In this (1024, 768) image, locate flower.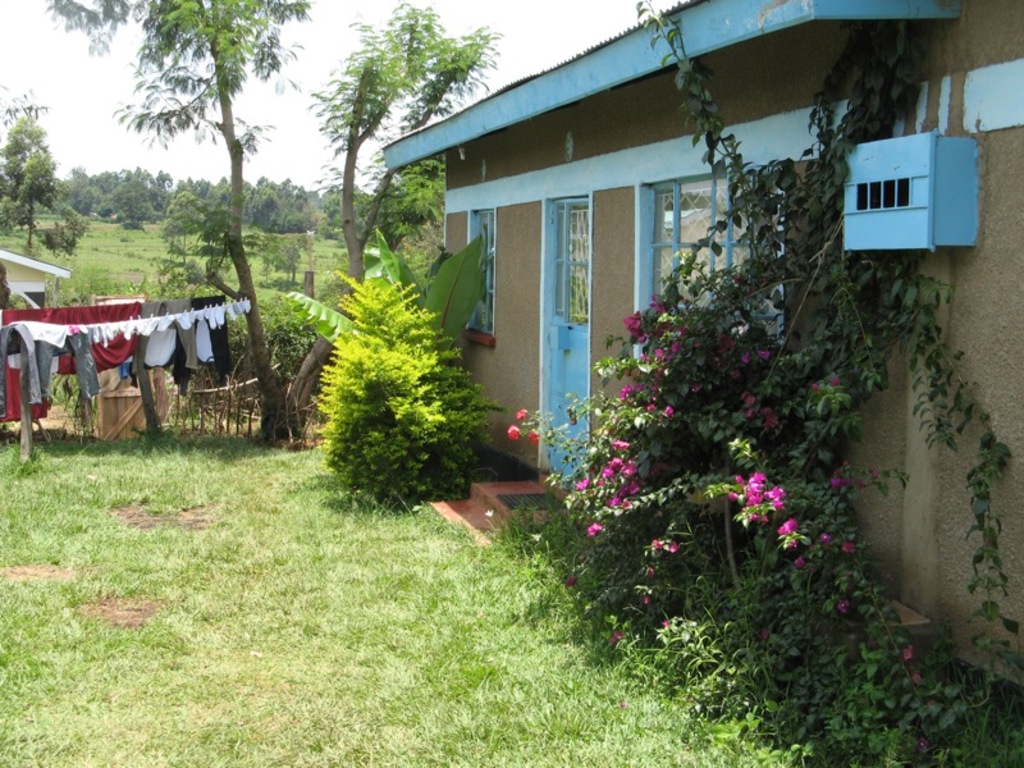
Bounding box: [left=754, top=347, right=773, bottom=362].
